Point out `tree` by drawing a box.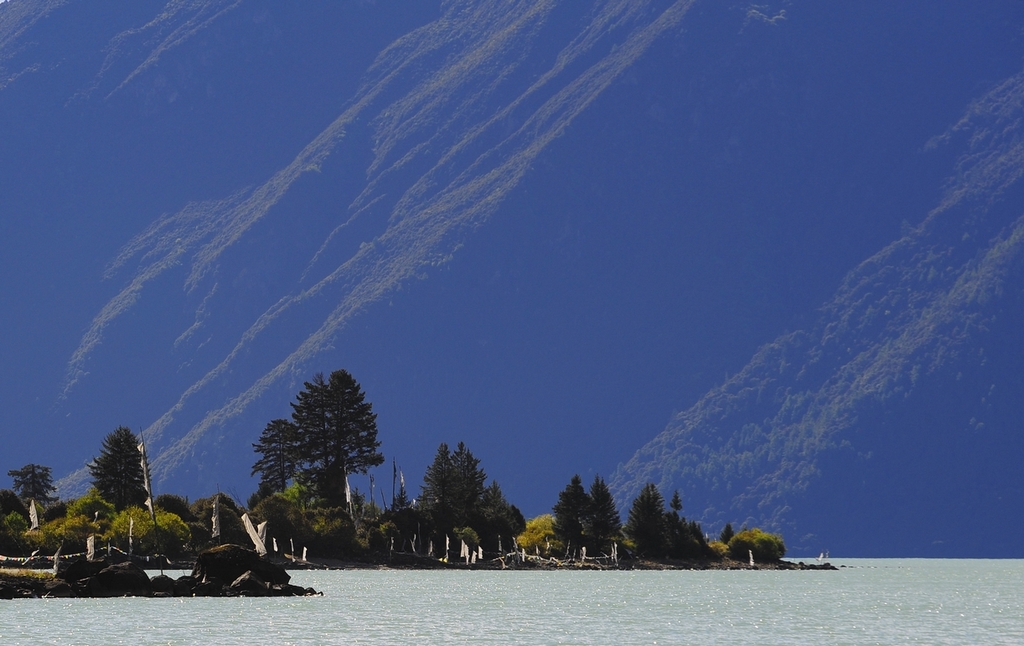
(242, 417, 303, 499).
